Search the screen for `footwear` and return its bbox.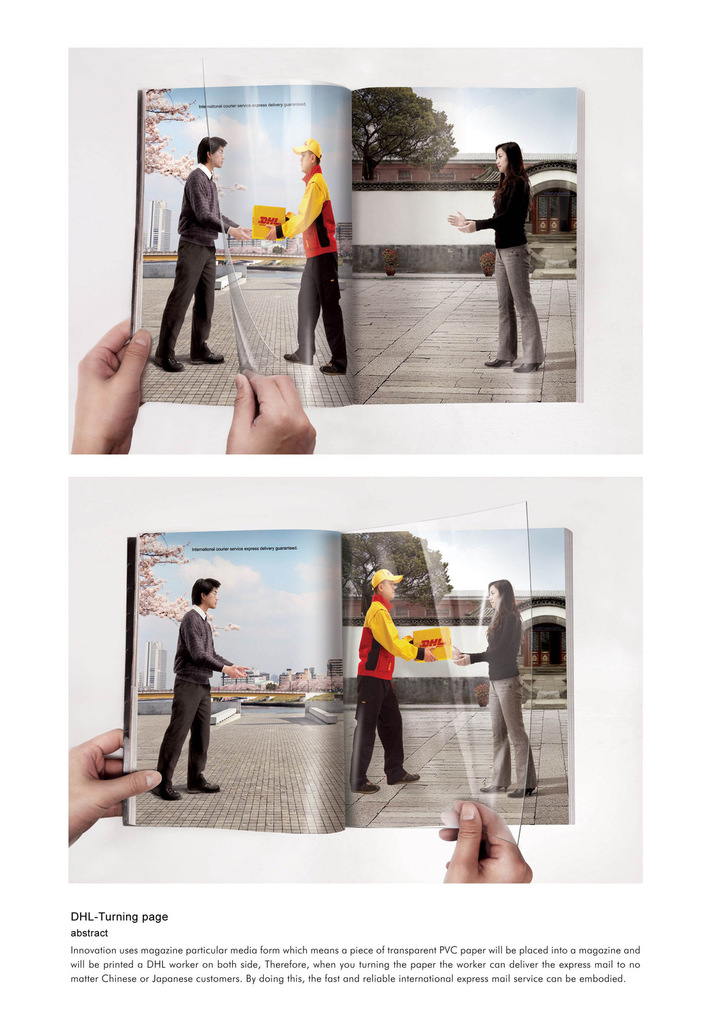
Found: select_region(507, 359, 533, 371).
